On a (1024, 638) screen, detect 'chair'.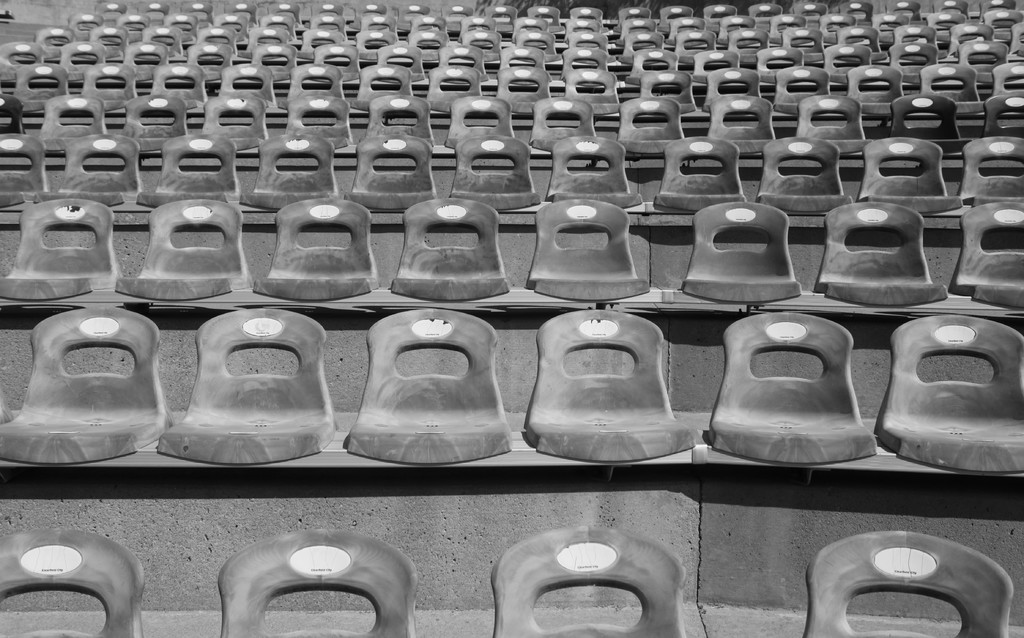
810:199:949:313.
